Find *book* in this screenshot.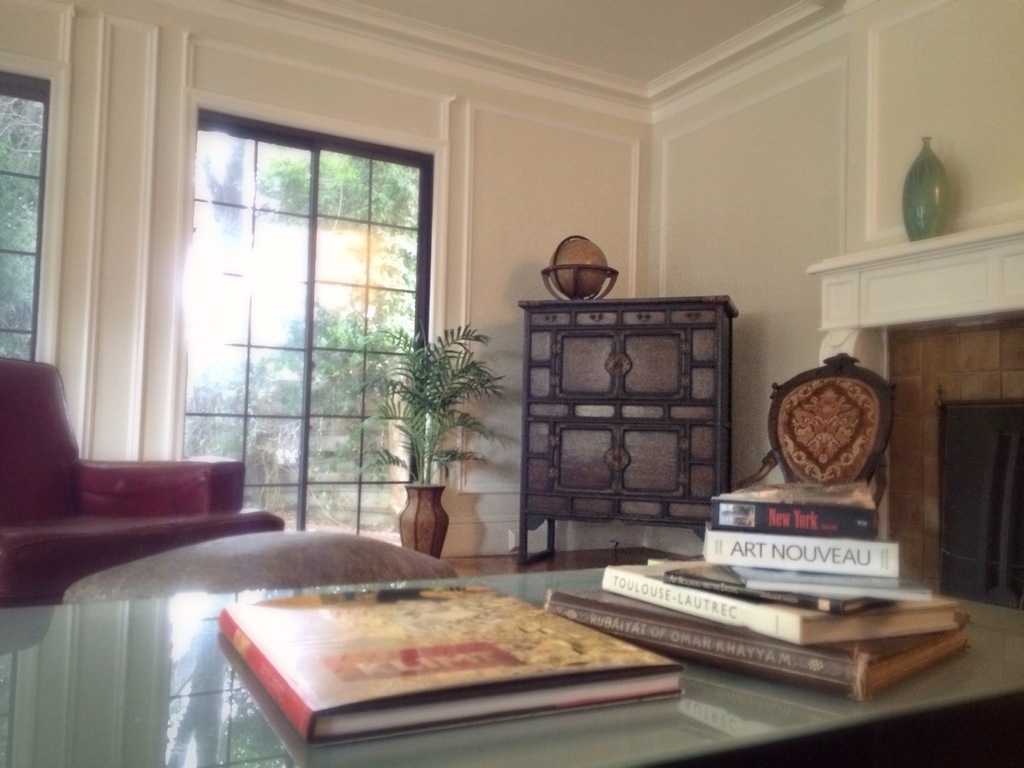
The bounding box for *book* is detection(202, 565, 755, 751).
